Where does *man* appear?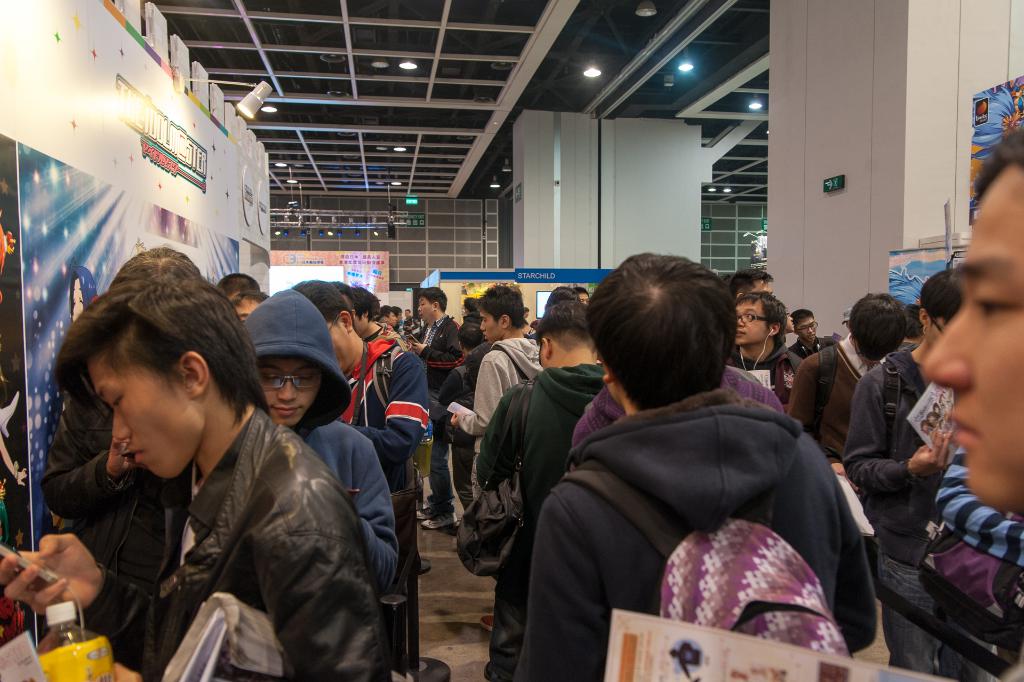
Appears at [445,279,540,631].
